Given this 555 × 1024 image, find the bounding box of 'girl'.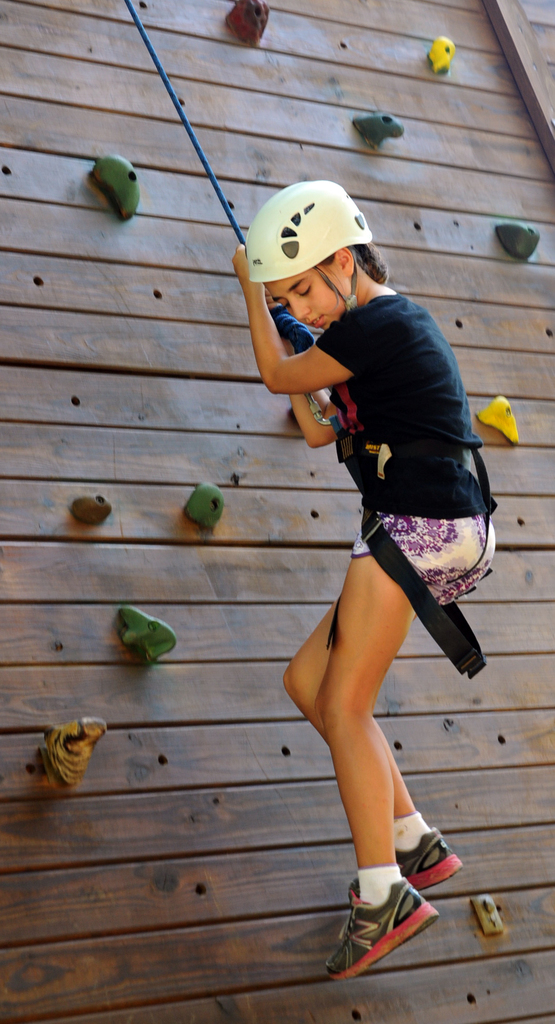
bbox=(234, 181, 498, 989).
